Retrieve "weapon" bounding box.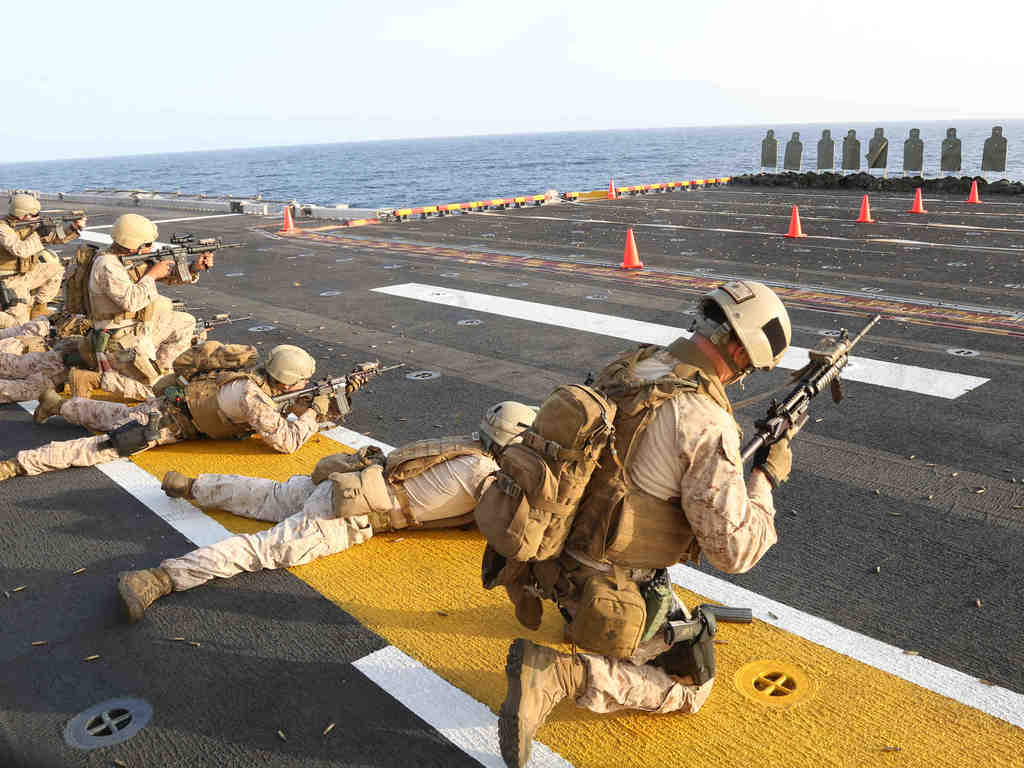
Bounding box: 659 611 717 682.
